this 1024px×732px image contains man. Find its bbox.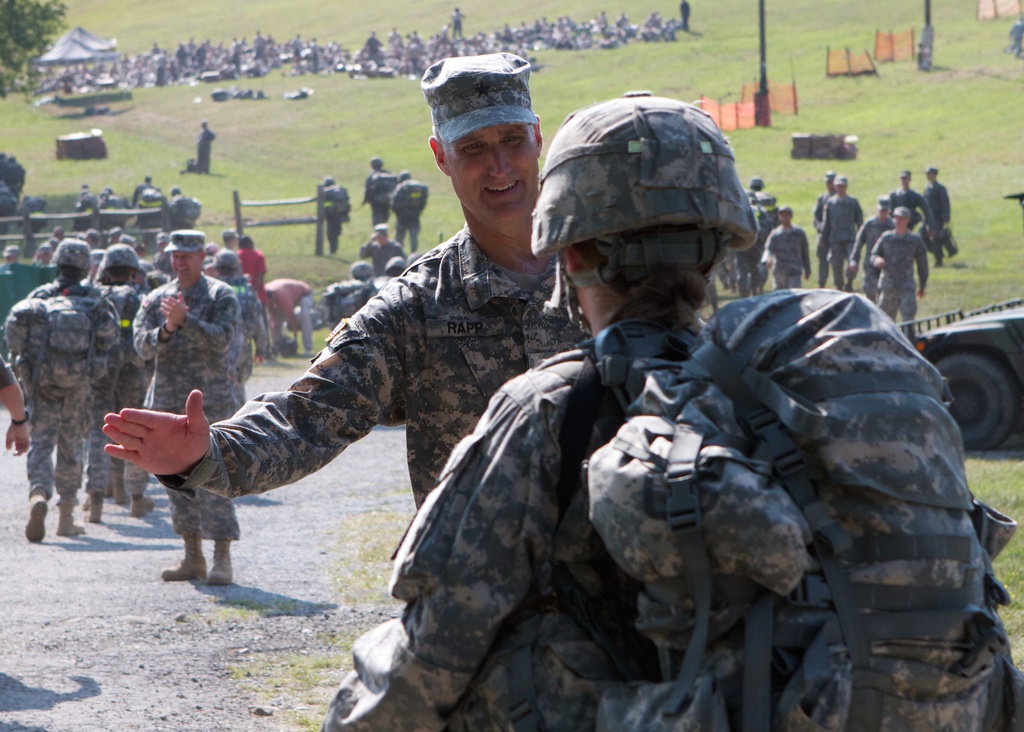
region(257, 276, 315, 354).
